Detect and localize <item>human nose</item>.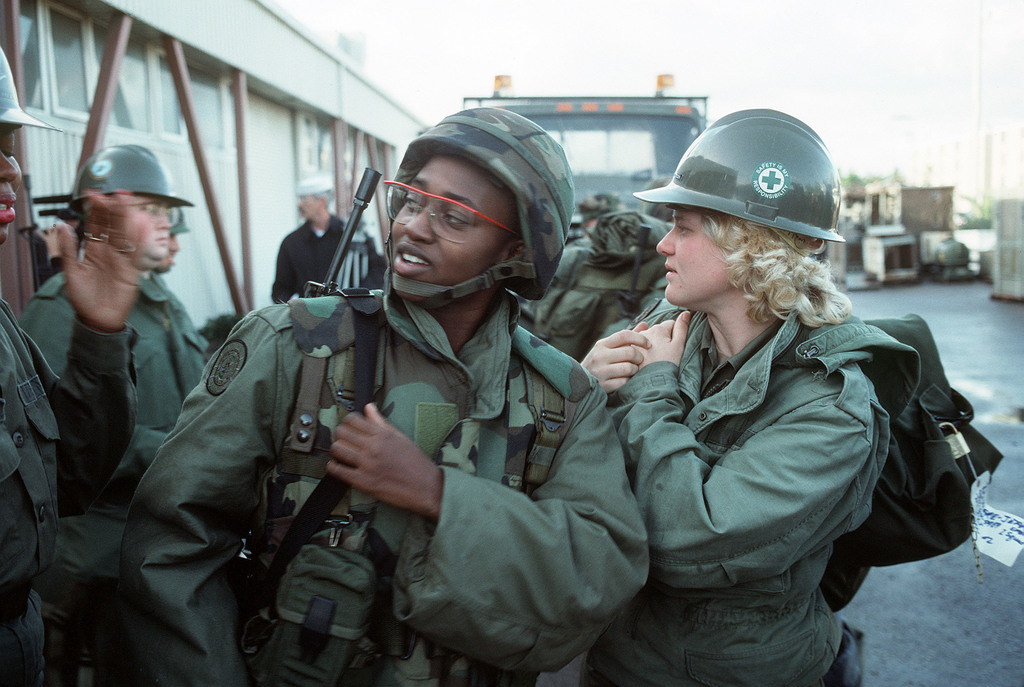
Localized at left=0, top=148, right=17, bottom=180.
